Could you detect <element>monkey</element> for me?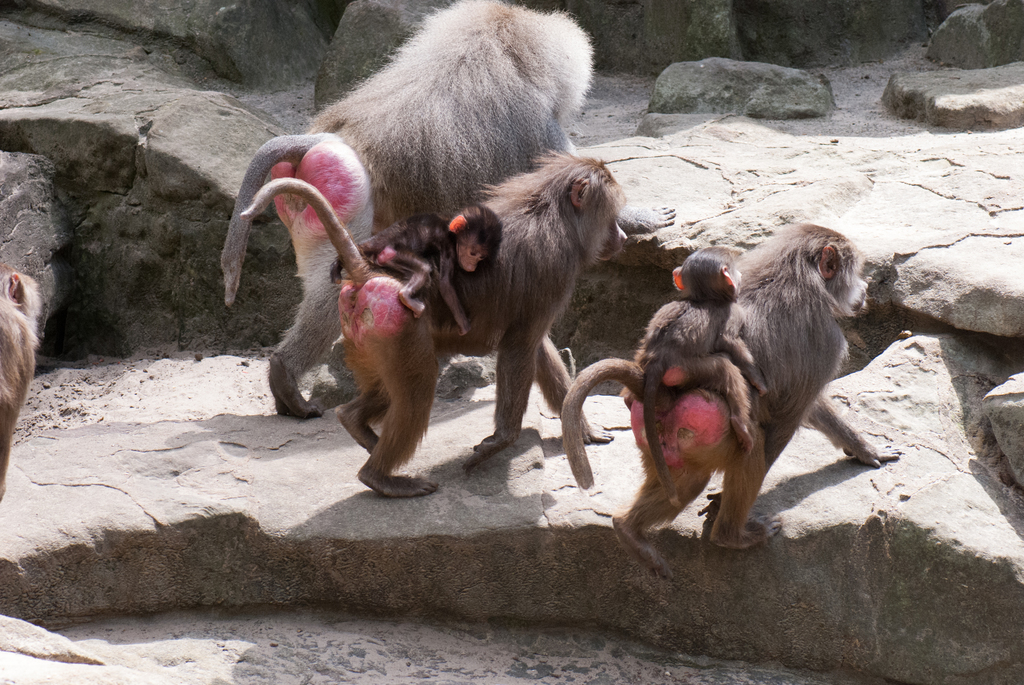
Detection result: bbox(331, 206, 496, 338).
